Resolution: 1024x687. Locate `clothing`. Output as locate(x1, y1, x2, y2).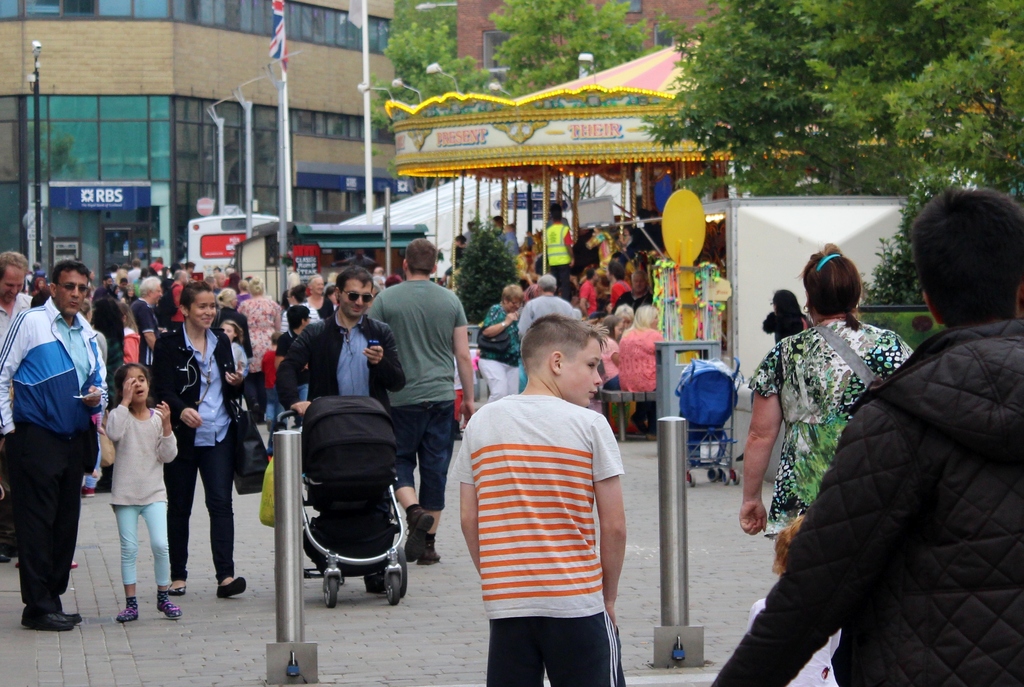
locate(749, 313, 921, 549).
